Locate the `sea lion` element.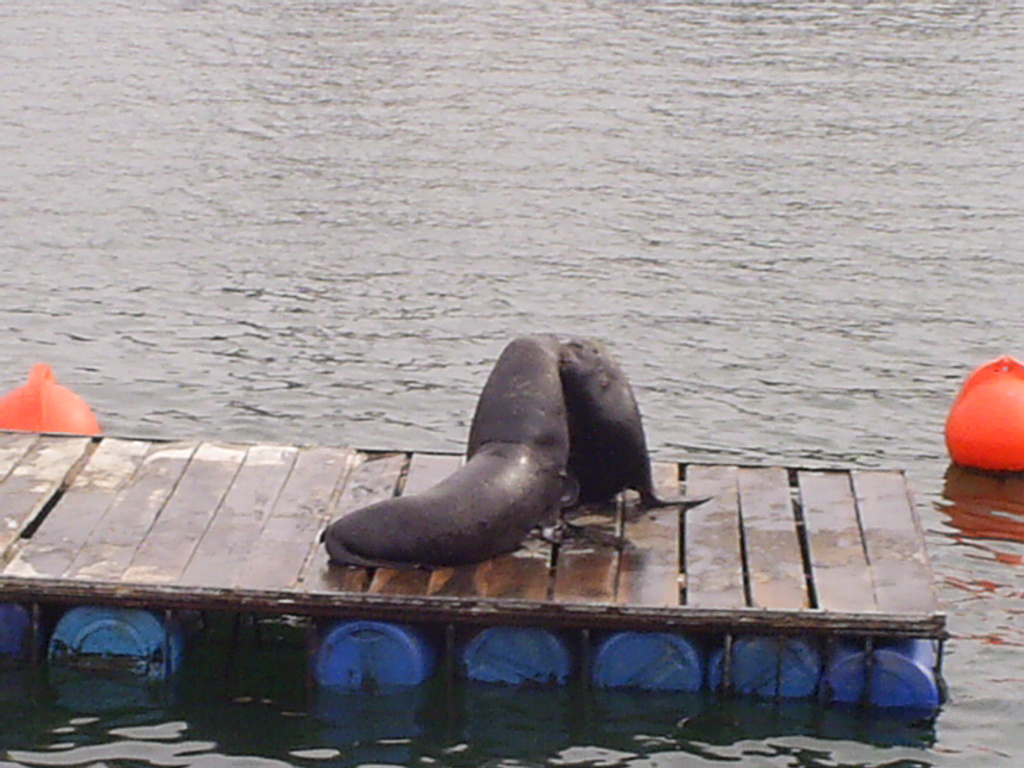
Element bbox: select_region(561, 332, 719, 512).
